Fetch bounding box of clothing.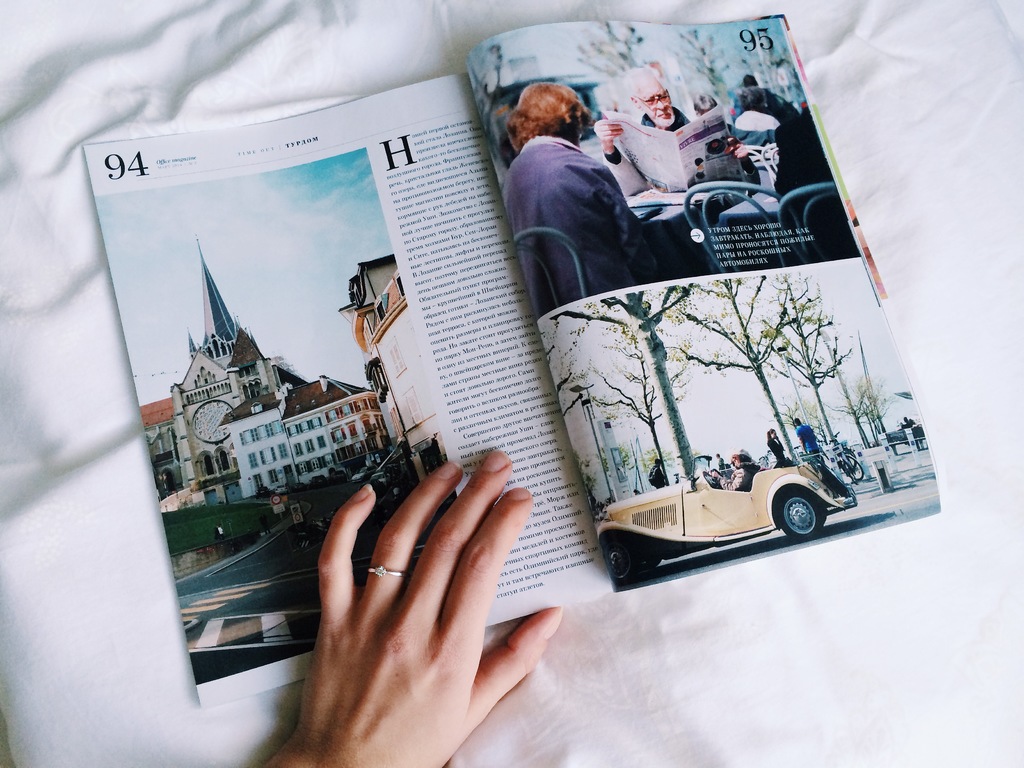
Bbox: 795, 426, 819, 452.
